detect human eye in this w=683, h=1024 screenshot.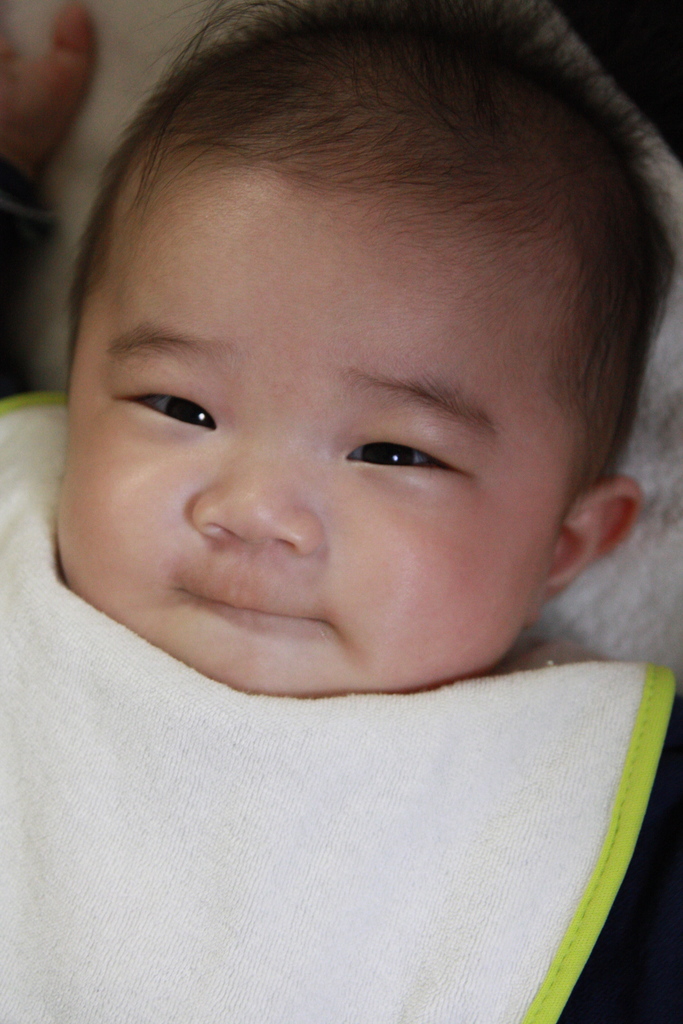
Detection: (341,431,457,480).
